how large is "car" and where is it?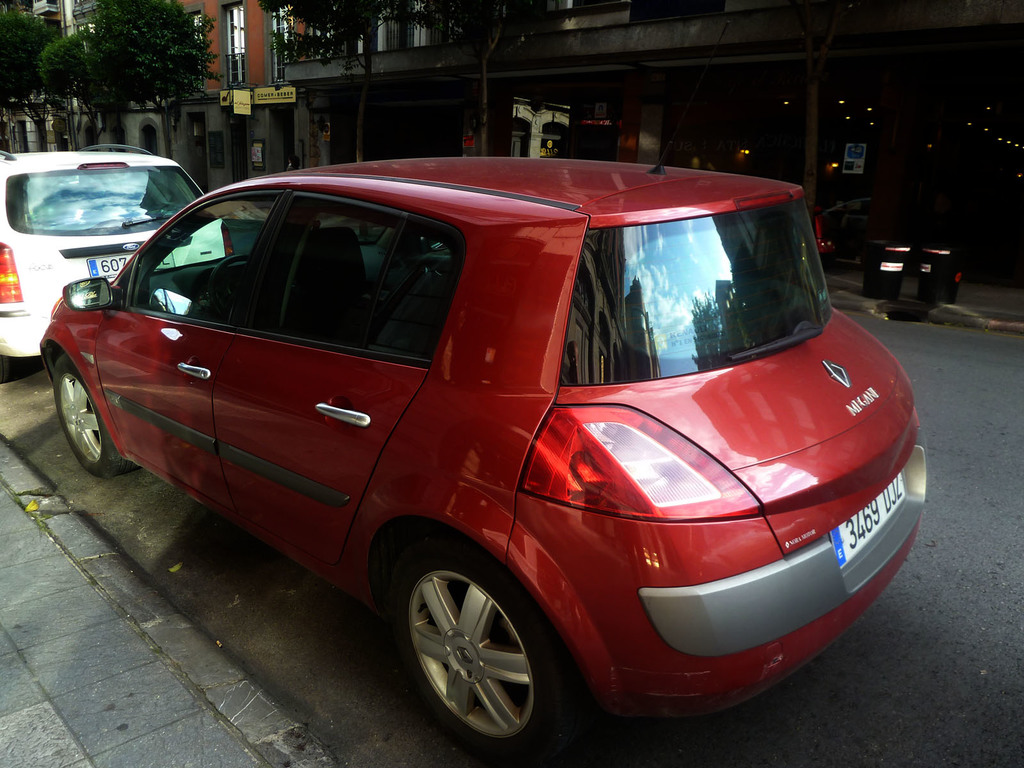
Bounding box: (left=0, top=143, right=234, bottom=384).
